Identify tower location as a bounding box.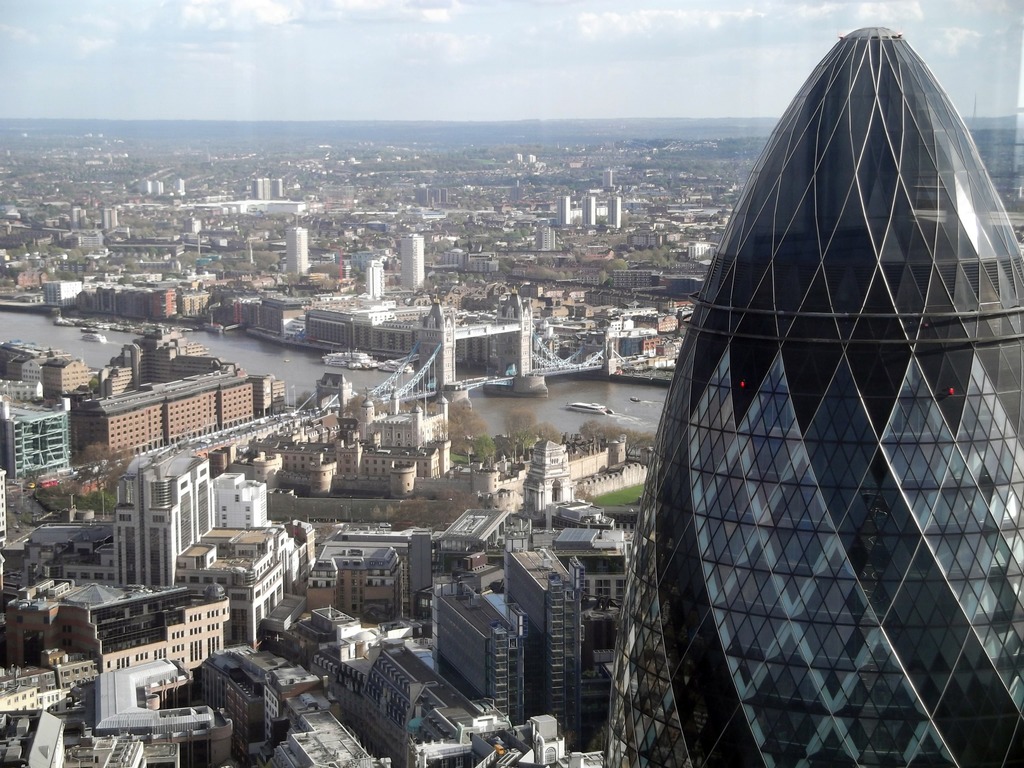
region(216, 474, 269, 528).
